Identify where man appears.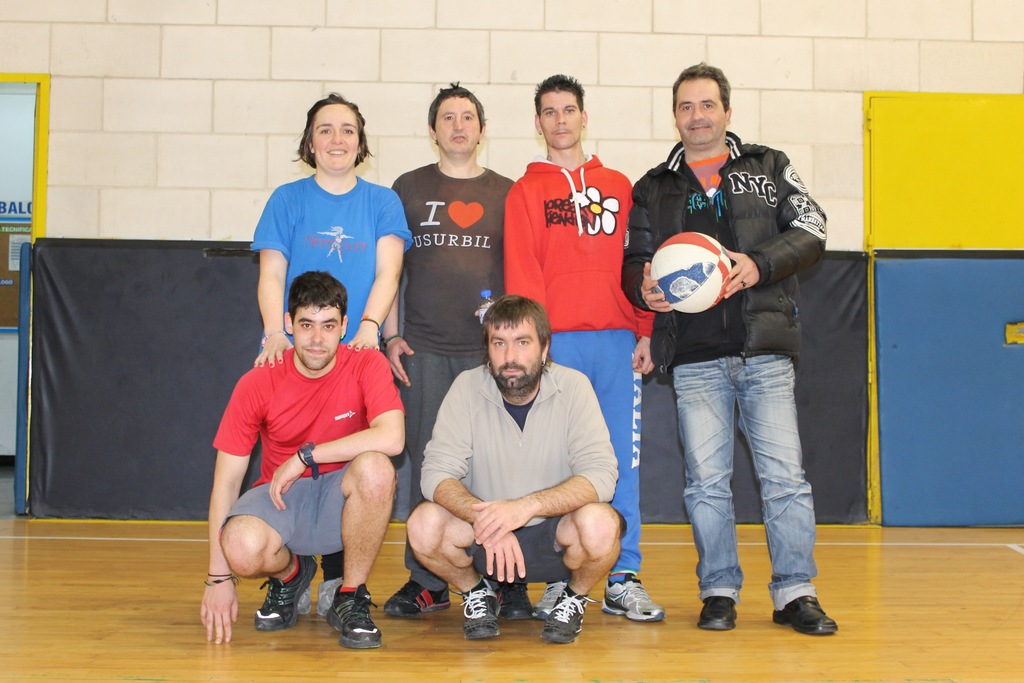
Appears at <bbox>472, 66, 664, 627</bbox>.
